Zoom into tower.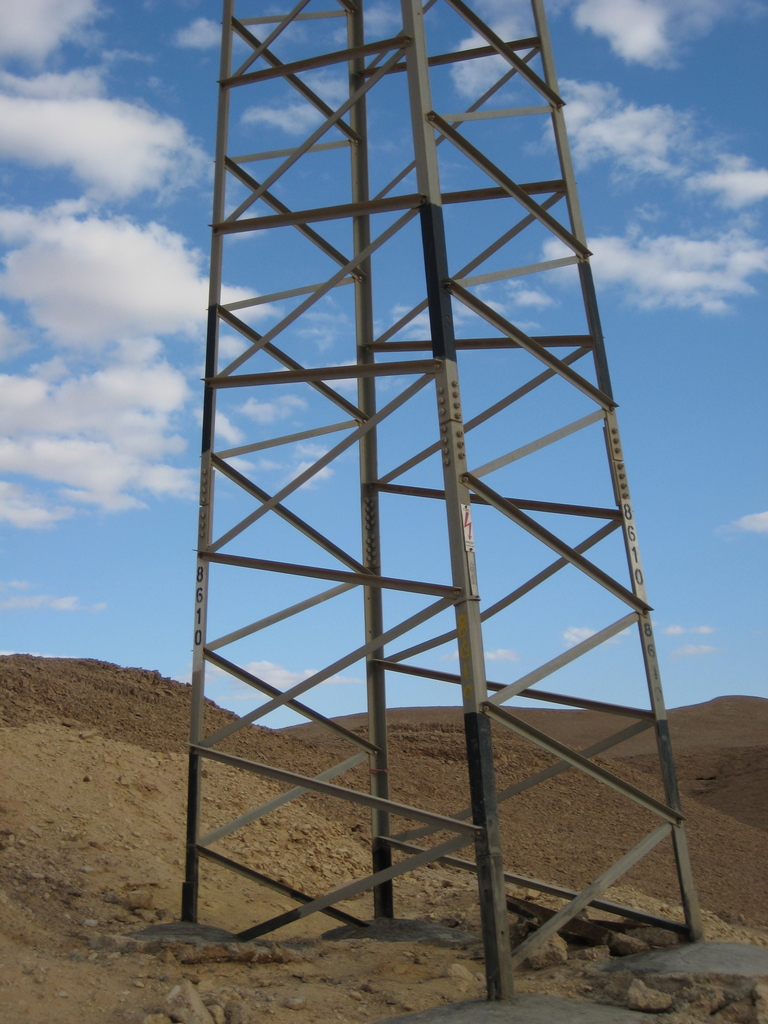
Zoom target: rect(95, 0, 662, 920).
